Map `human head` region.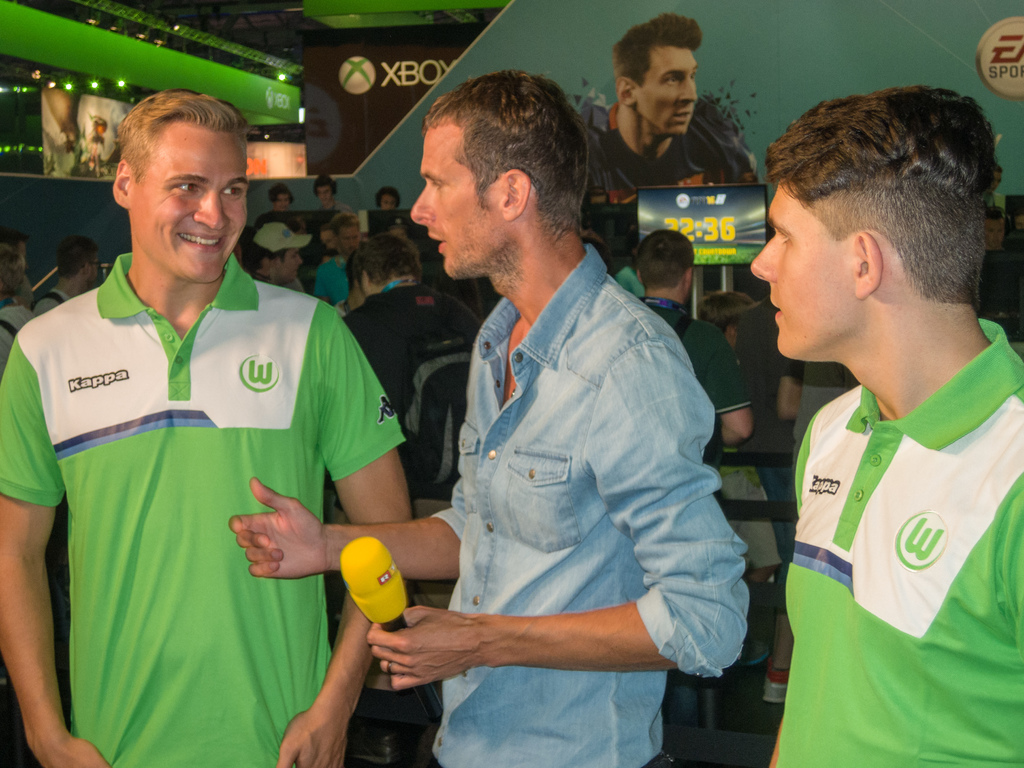
Mapped to x1=355, y1=228, x2=422, y2=295.
